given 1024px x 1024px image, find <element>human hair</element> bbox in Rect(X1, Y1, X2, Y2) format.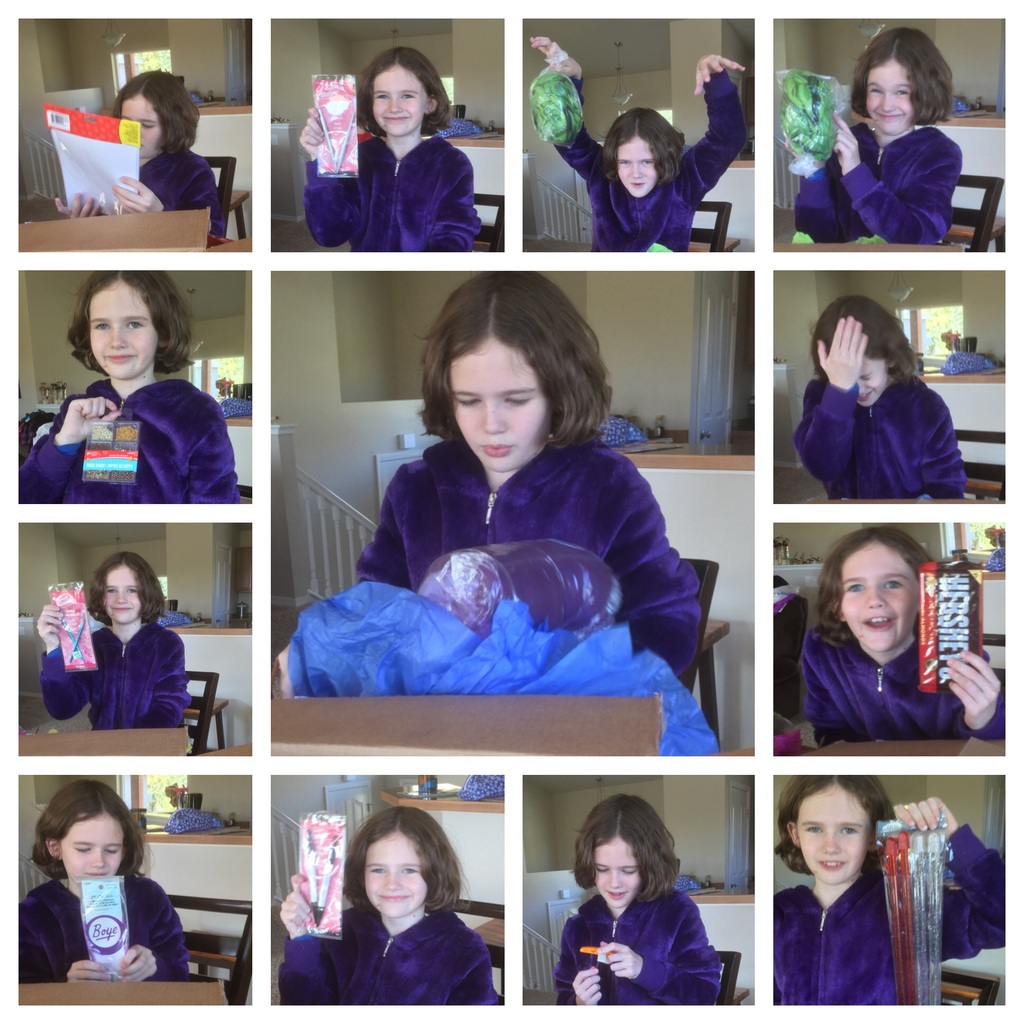
Rect(86, 554, 166, 628).
